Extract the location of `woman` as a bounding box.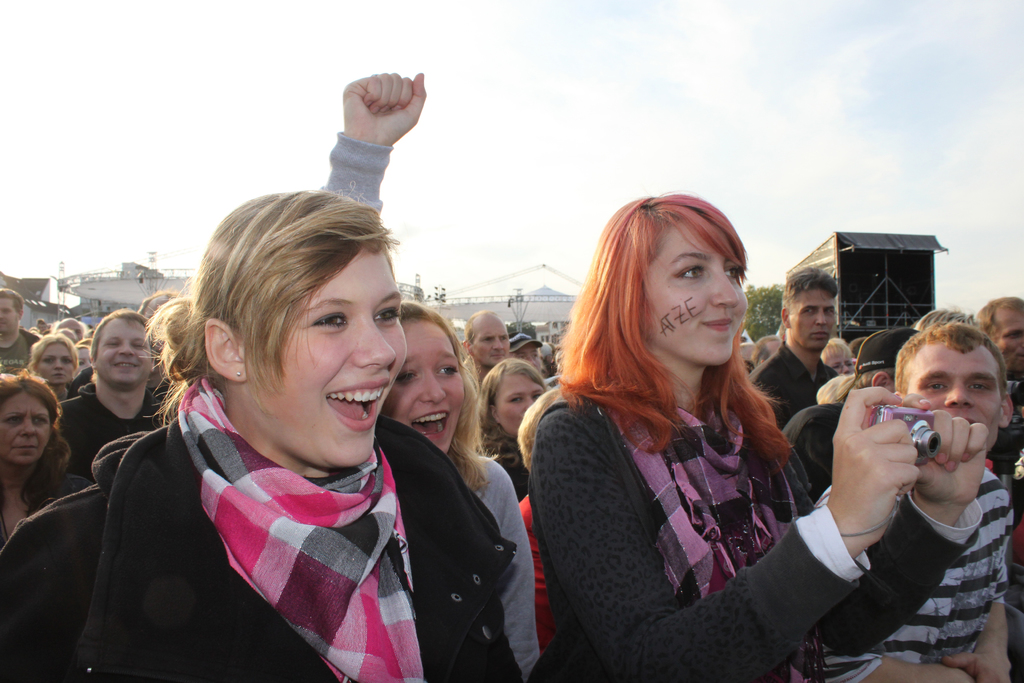
detection(535, 190, 858, 682).
